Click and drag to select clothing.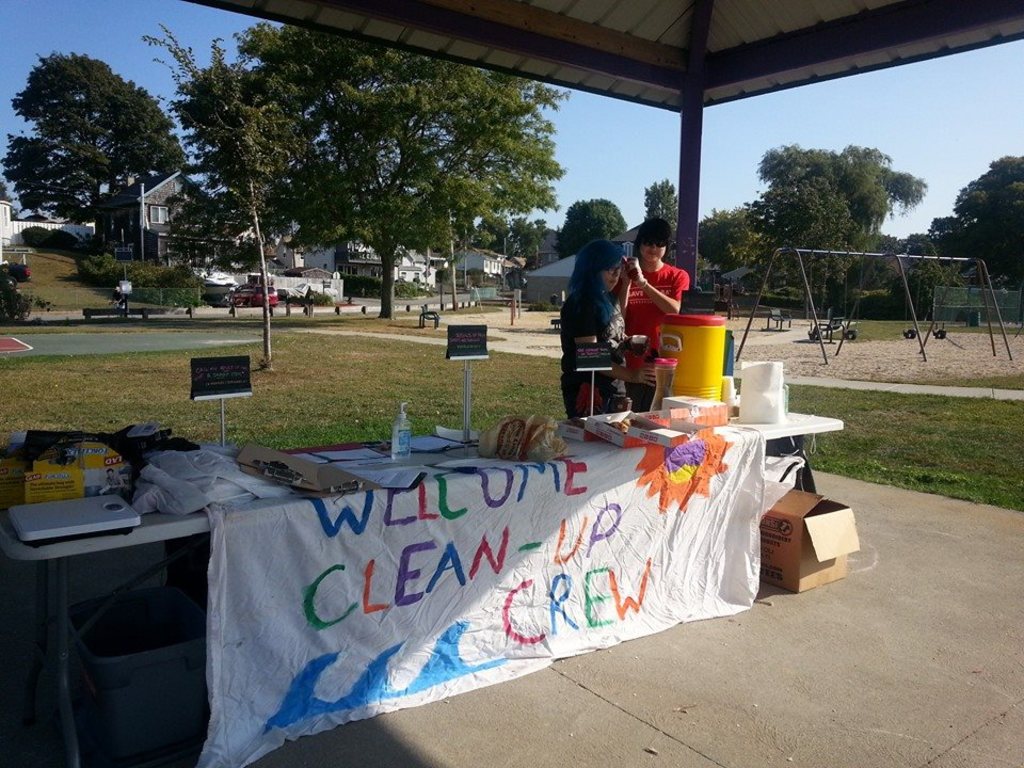
Selection: 567,318,615,403.
